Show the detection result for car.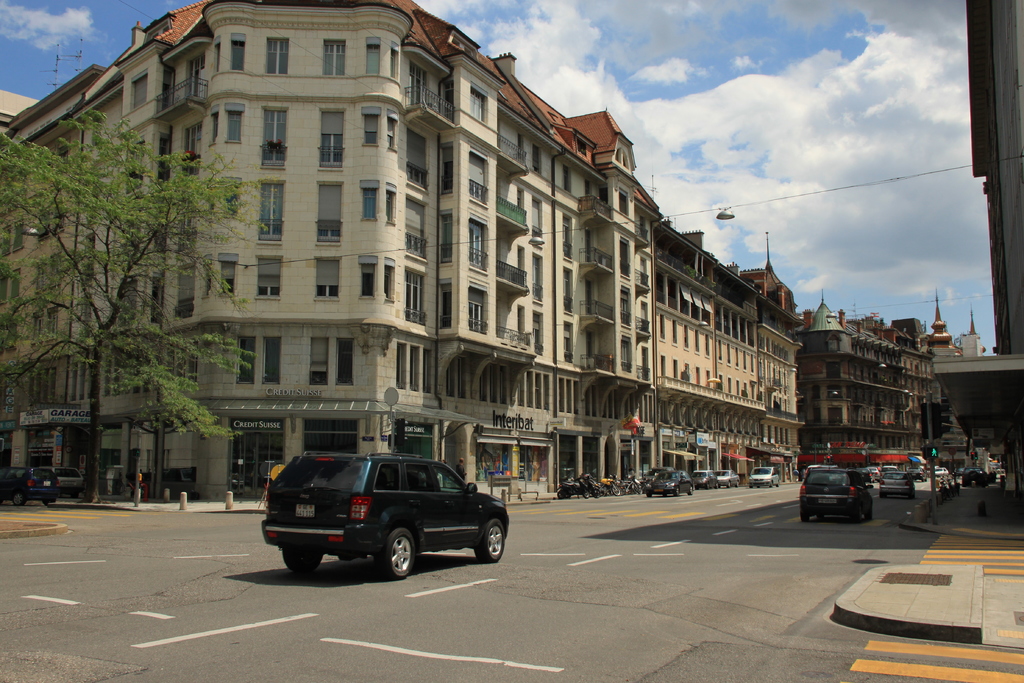
721, 470, 734, 483.
